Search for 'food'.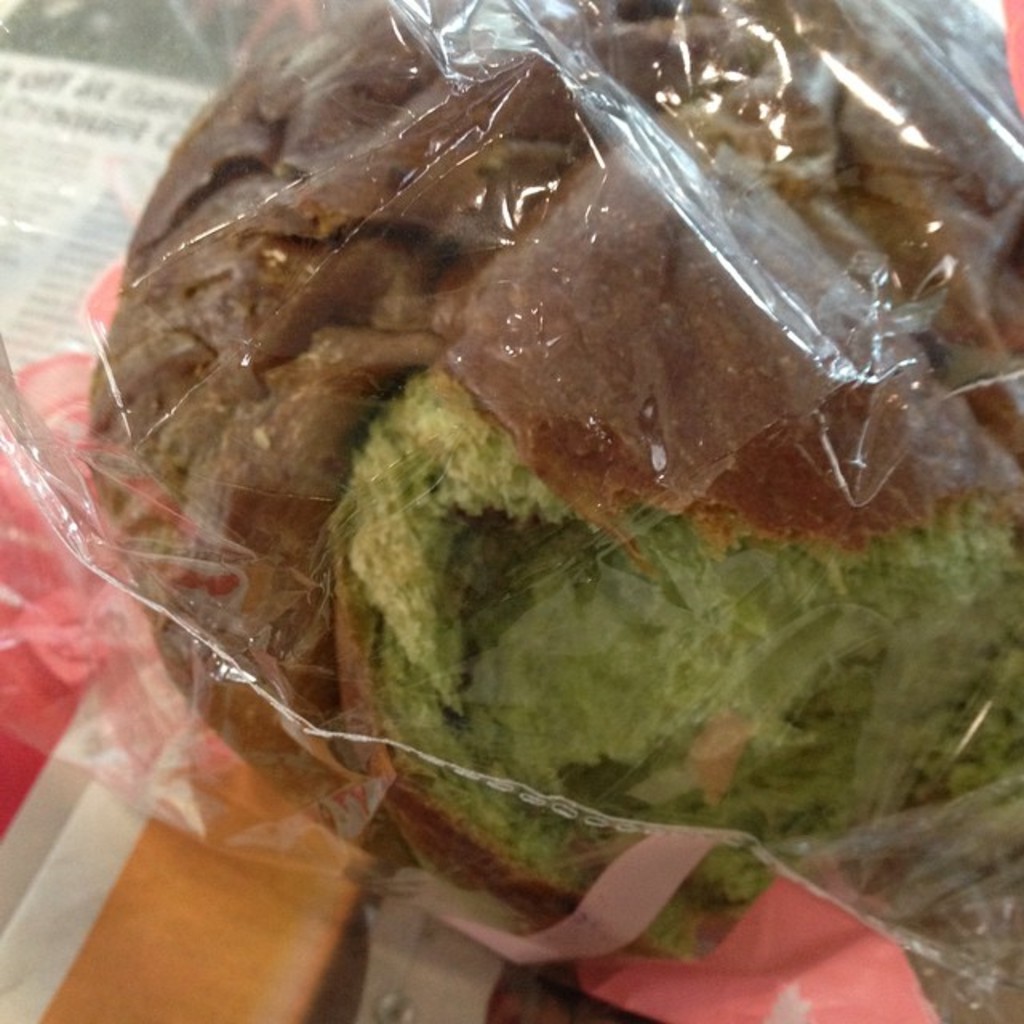
Found at select_region(85, 34, 1005, 925).
